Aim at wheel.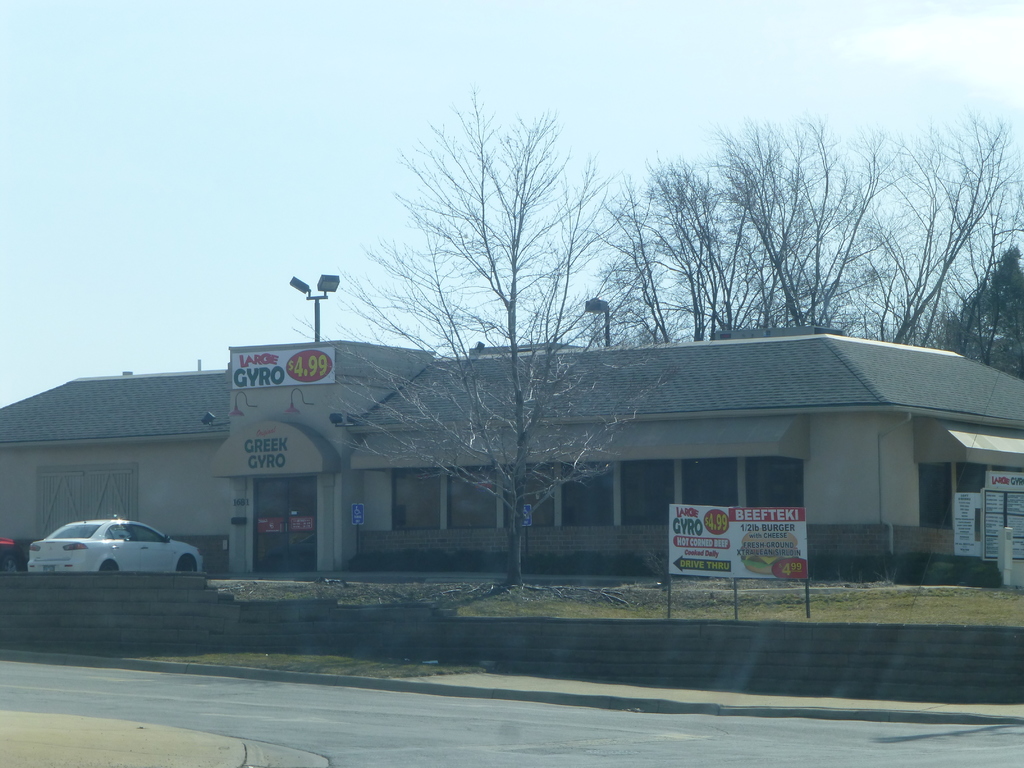
Aimed at [102, 558, 118, 574].
